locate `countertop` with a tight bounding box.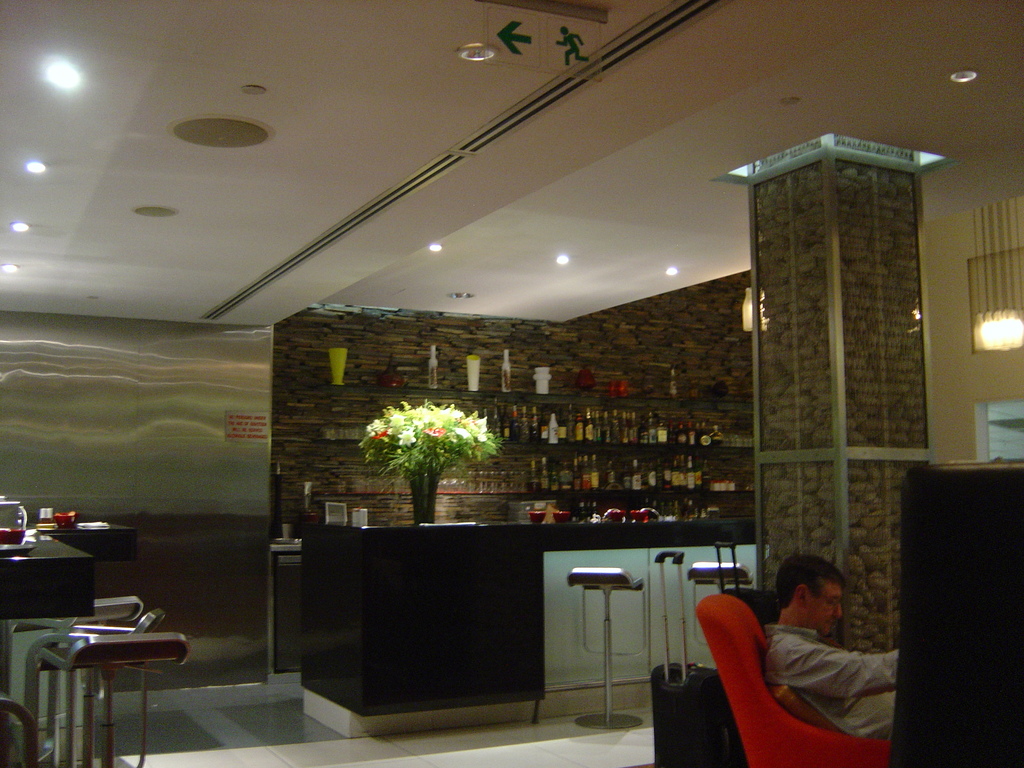
(x1=307, y1=512, x2=763, y2=548).
